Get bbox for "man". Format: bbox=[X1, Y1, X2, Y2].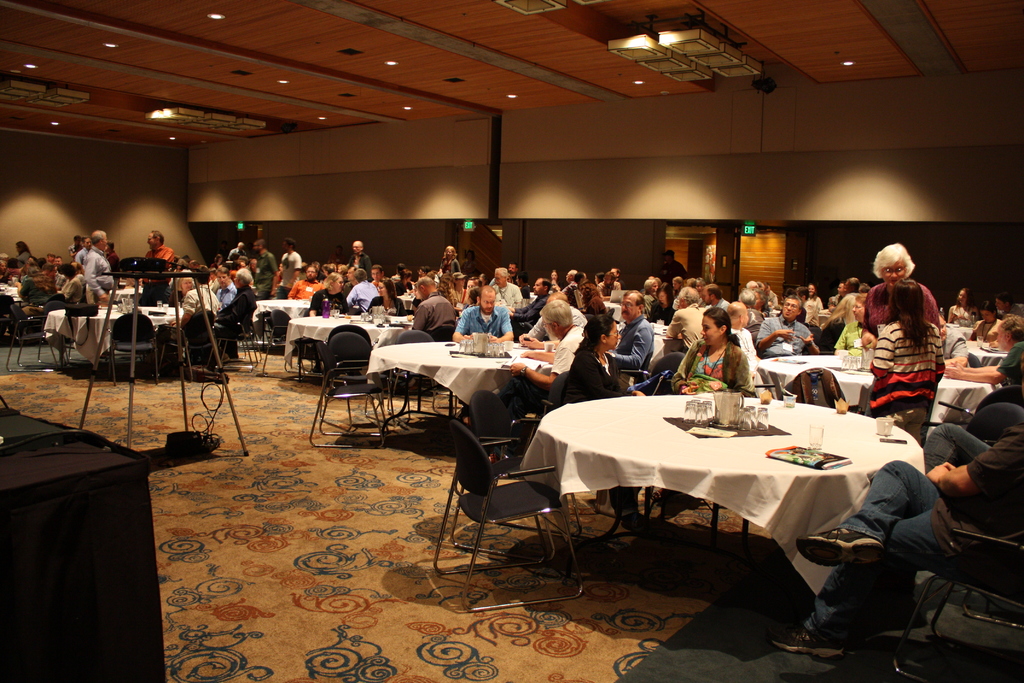
bbox=[215, 269, 234, 311].
